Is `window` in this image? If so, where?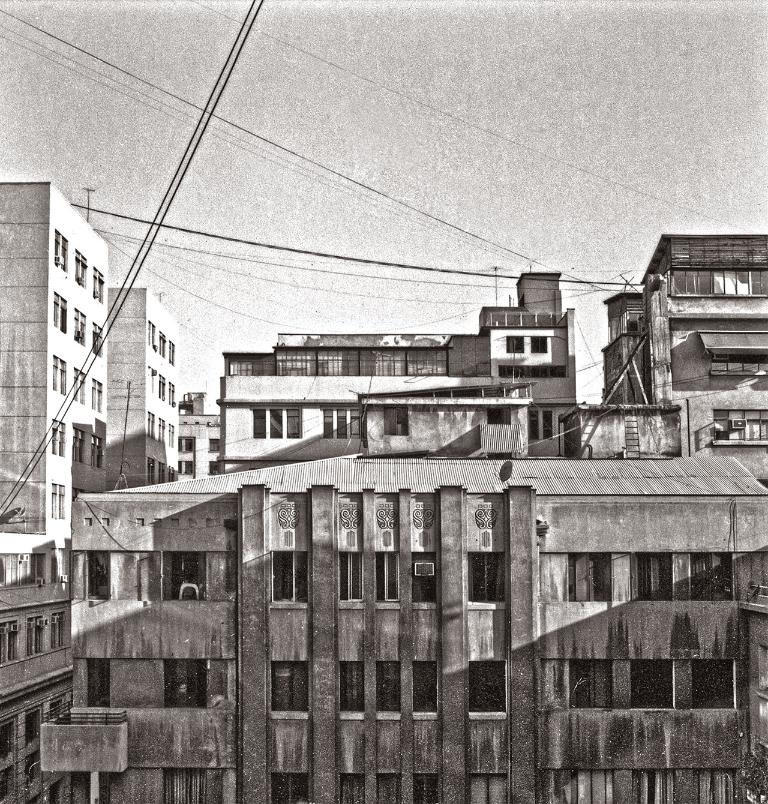
Yes, at {"x1": 755, "y1": 647, "x2": 767, "y2": 685}.
